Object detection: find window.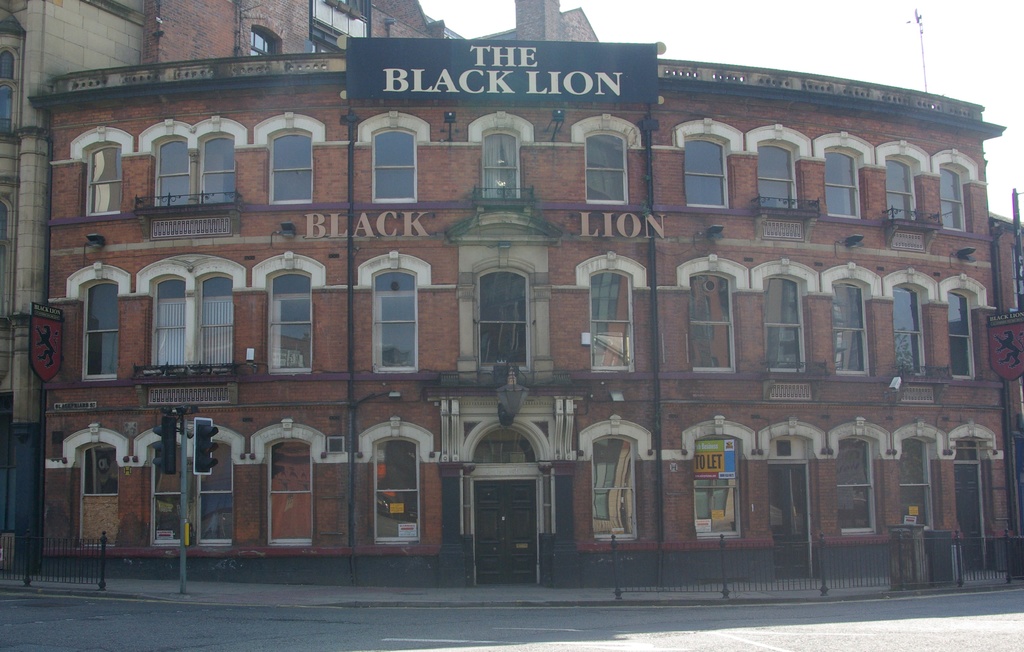
138/117/248/209.
